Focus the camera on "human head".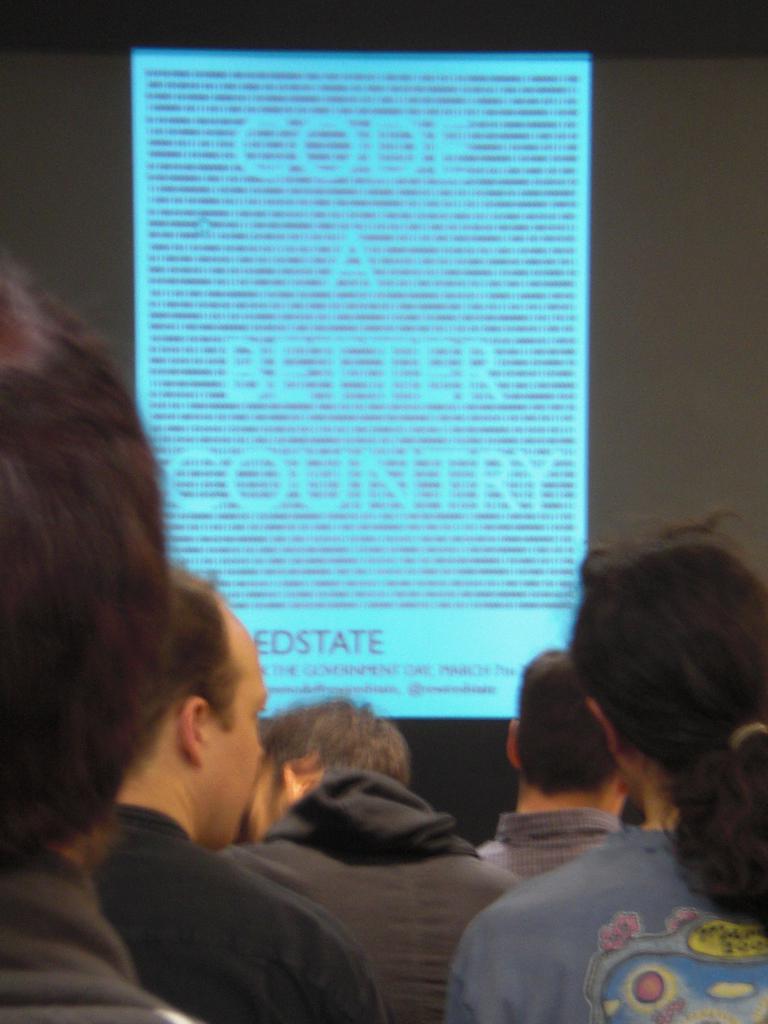
Focus region: Rect(544, 527, 764, 801).
